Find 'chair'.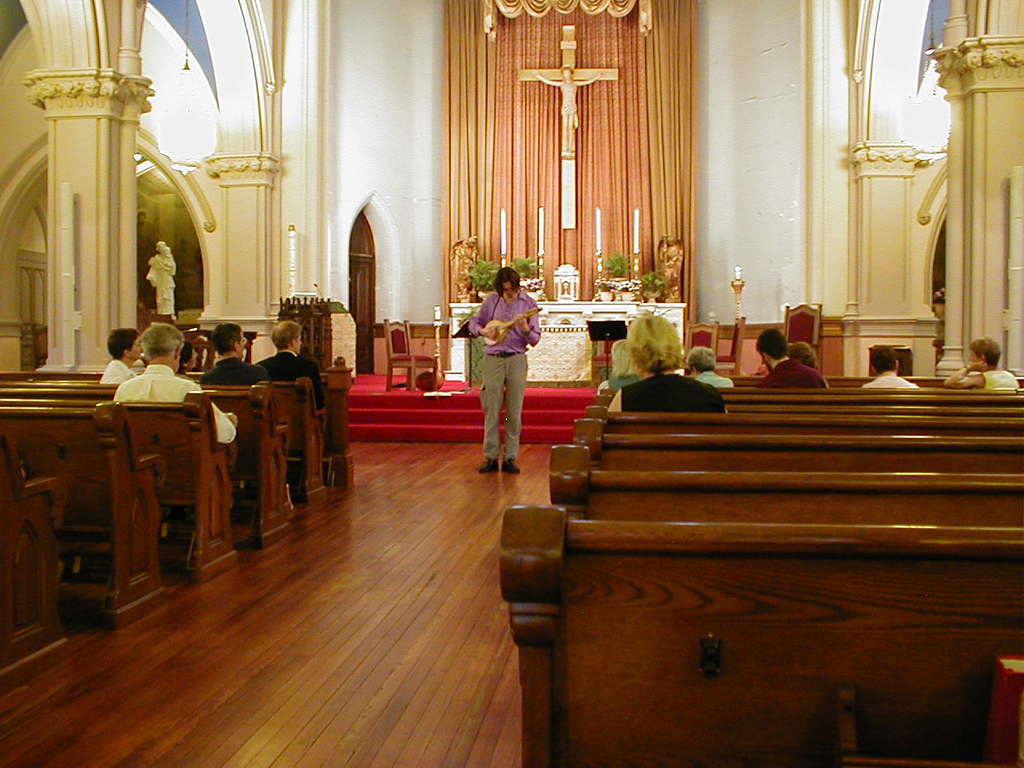
<box>749,299,822,373</box>.
